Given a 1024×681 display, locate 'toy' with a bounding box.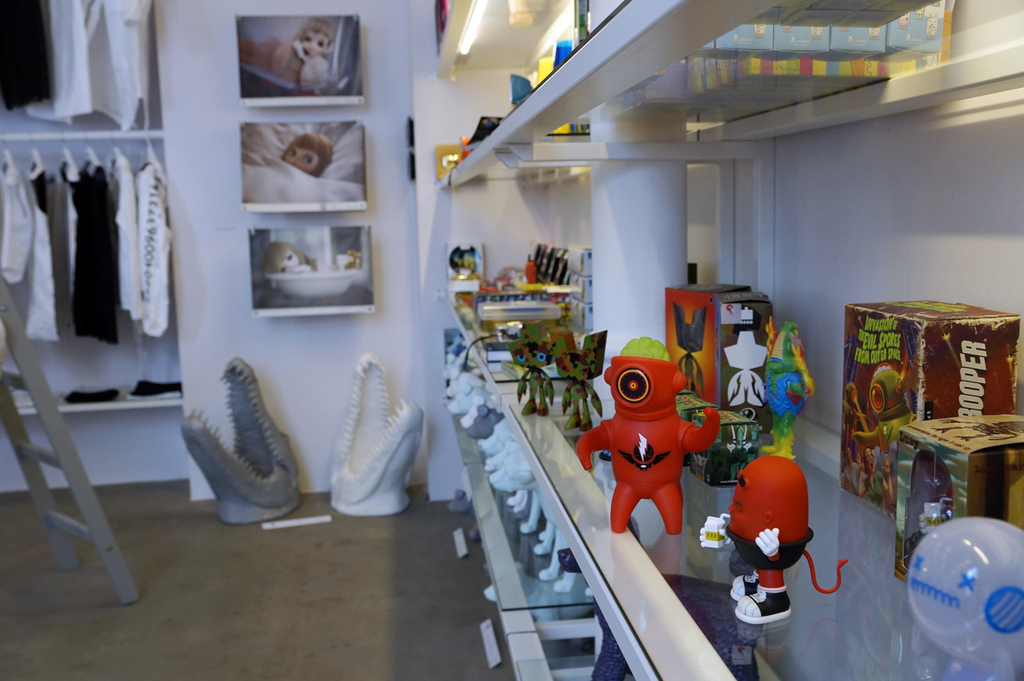
Located: bbox=(270, 235, 364, 304).
